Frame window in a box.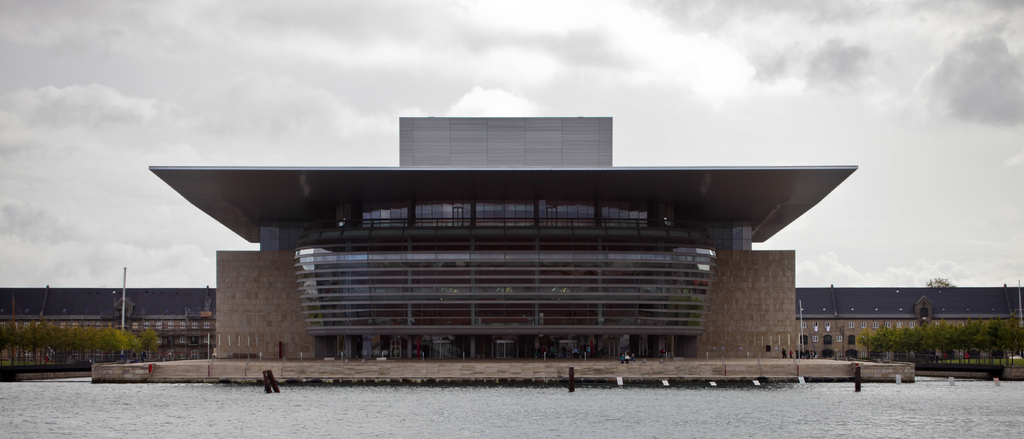
bbox=[365, 198, 408, 226].
